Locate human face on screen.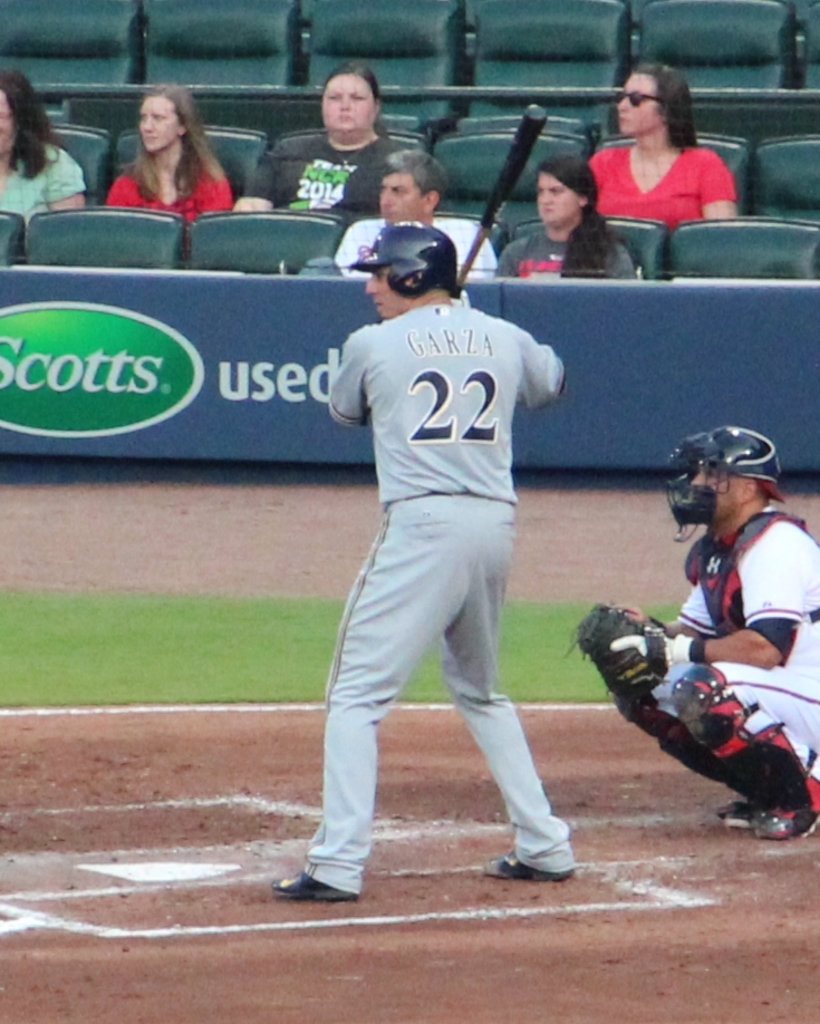
On screen at BBox(319, 75, 375, 134).
